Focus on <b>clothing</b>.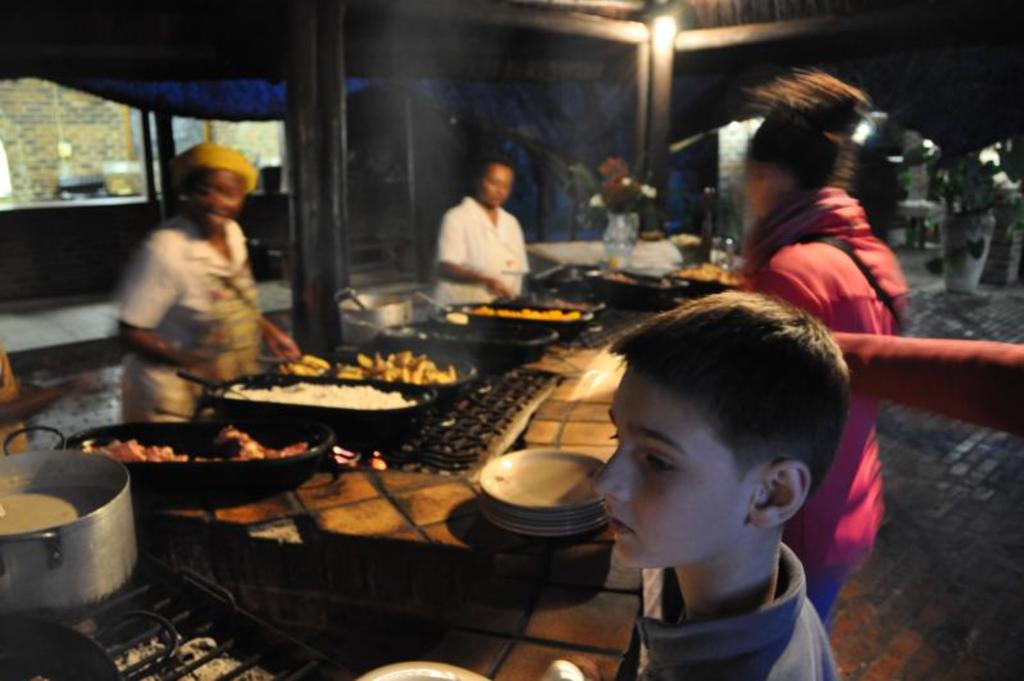
Focused at {"left": 433, "top": 177, "right": 541, "bottom": 300}.
